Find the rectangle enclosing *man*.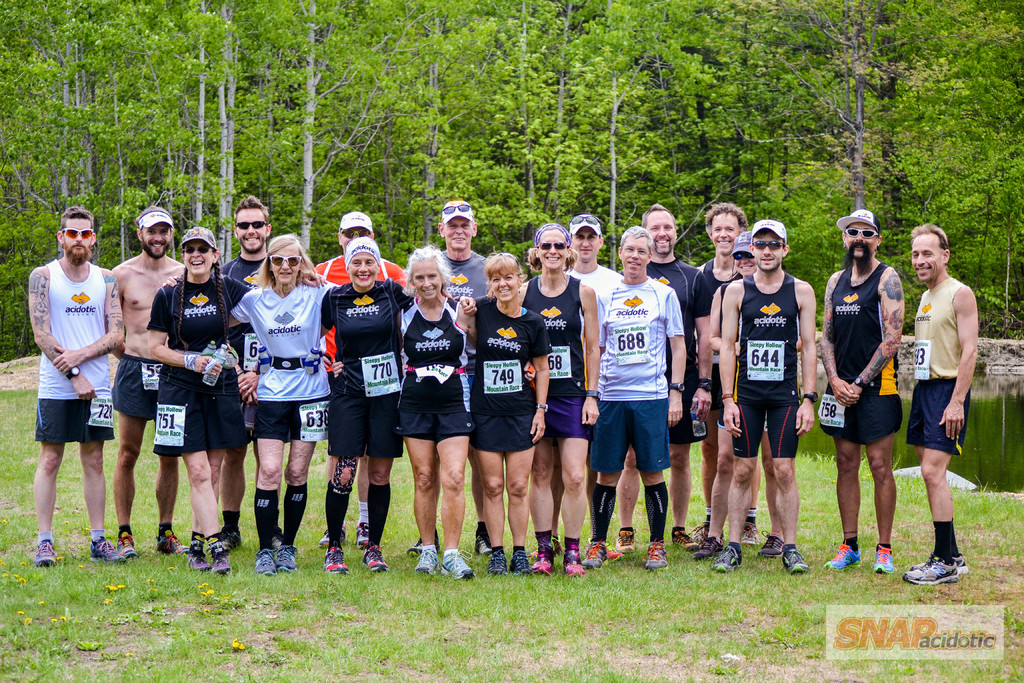
[806,204,917,552].
